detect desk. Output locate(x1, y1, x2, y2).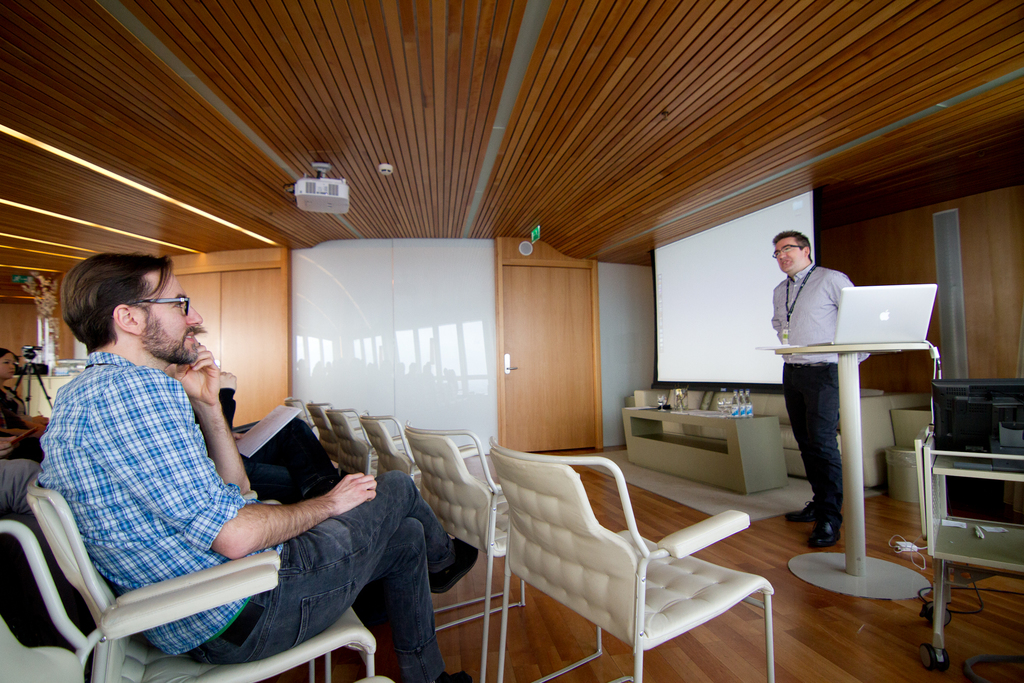
locate(717, 302, 963, 616).
